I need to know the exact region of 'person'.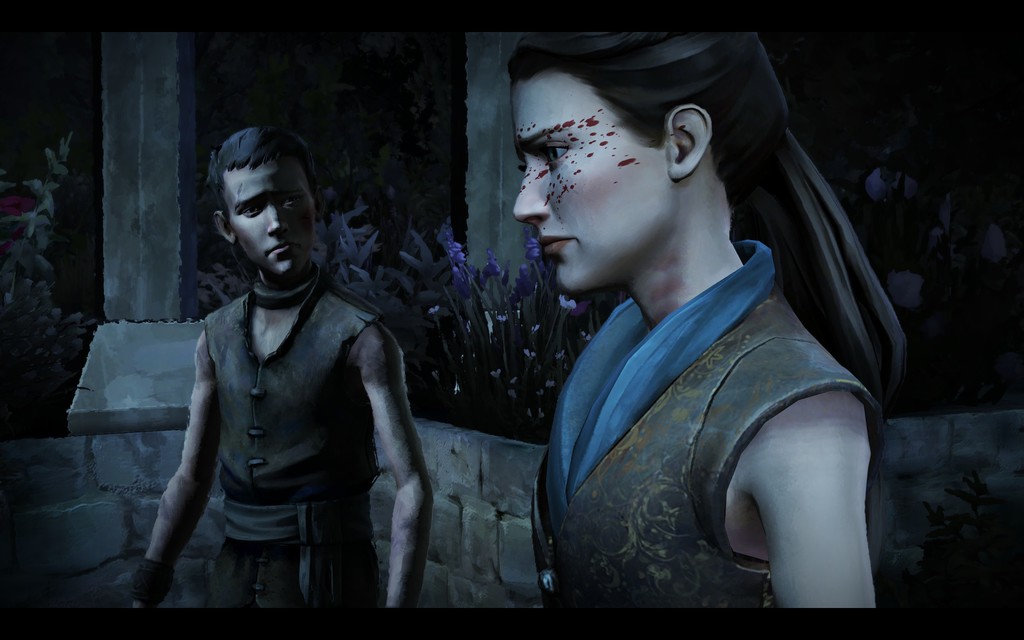
Region: rect(124, 124, 433, 606).
